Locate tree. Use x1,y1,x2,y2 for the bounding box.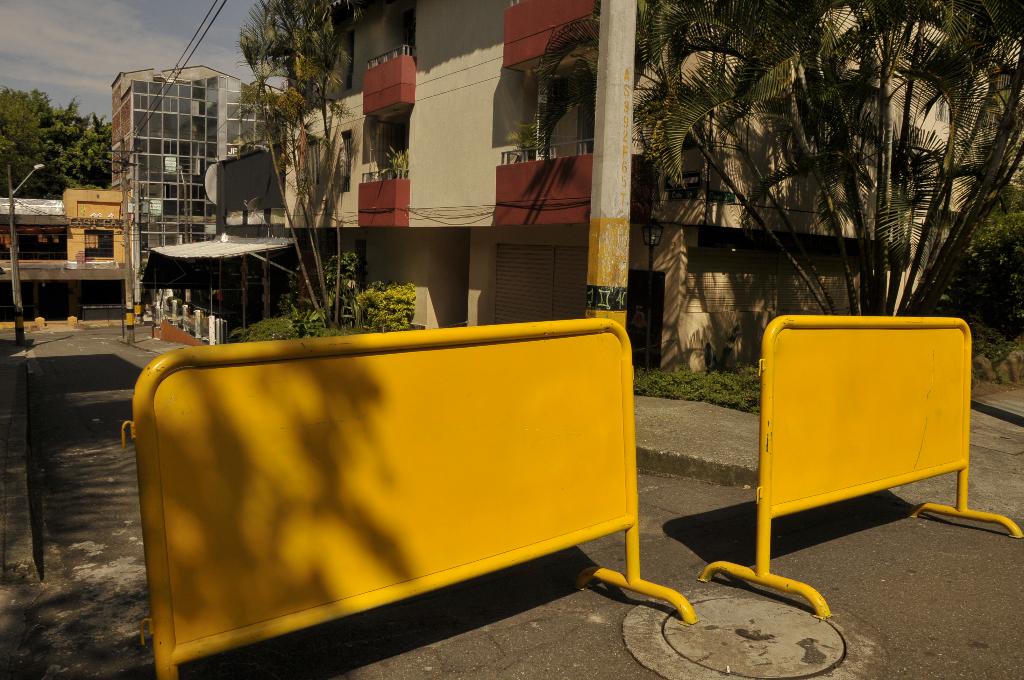
19,90,87,190.
